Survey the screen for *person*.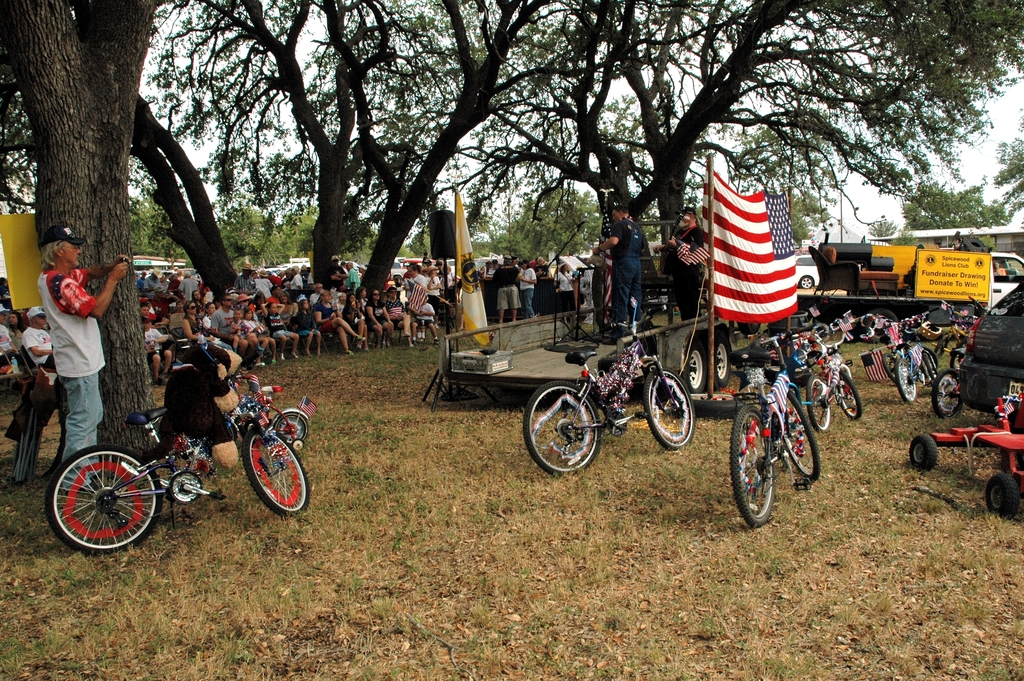
Survey found: 24:299:61:372.
